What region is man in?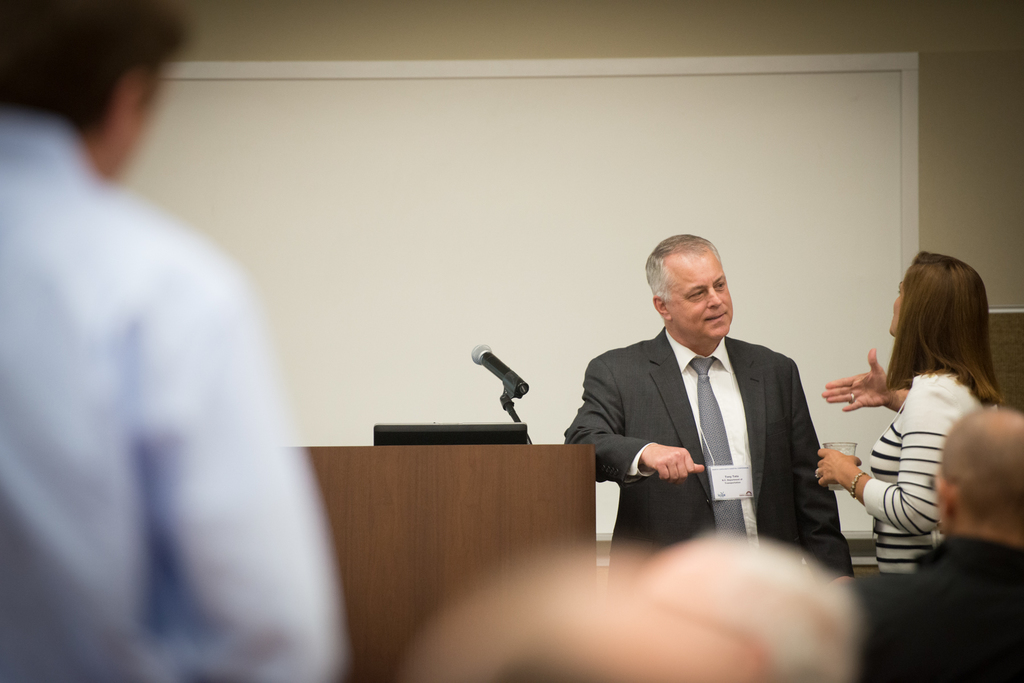
581:234:847:579.
